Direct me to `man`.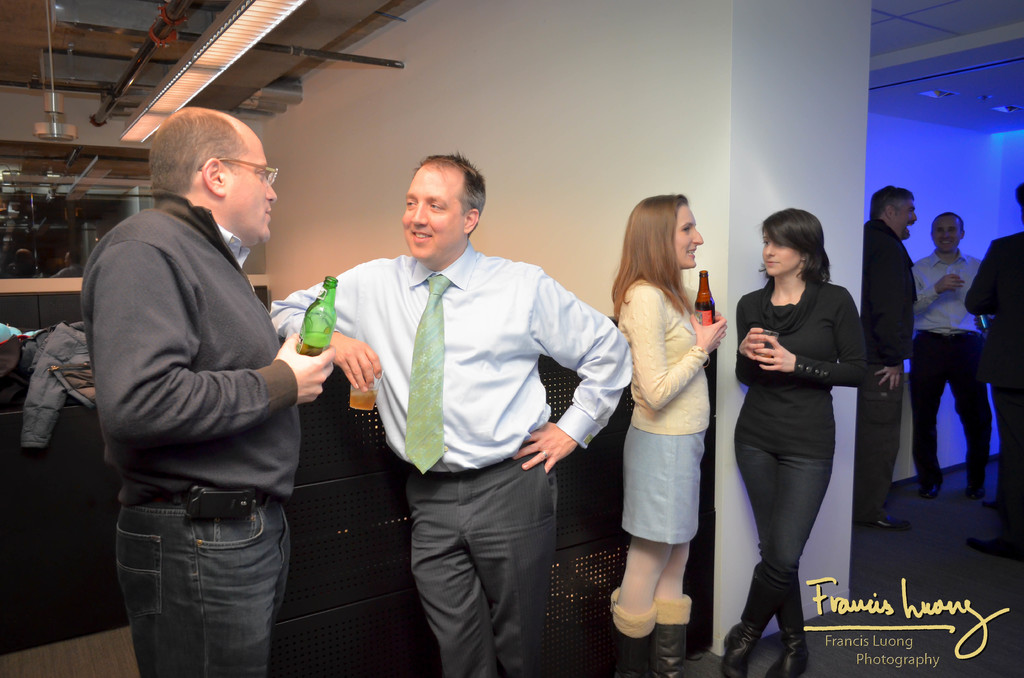
Direction: x1=267, y1=149, x2=640, y2=677.
